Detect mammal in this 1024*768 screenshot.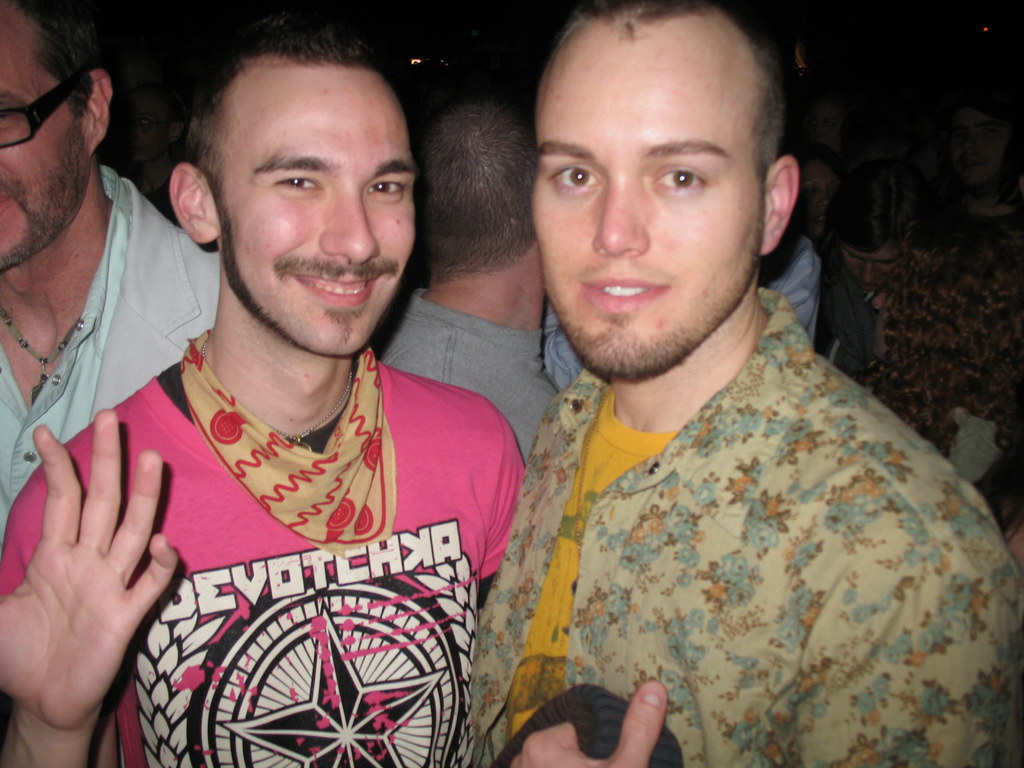
Detection: (x1=836, y1=158, x2=1022, y2=463).
